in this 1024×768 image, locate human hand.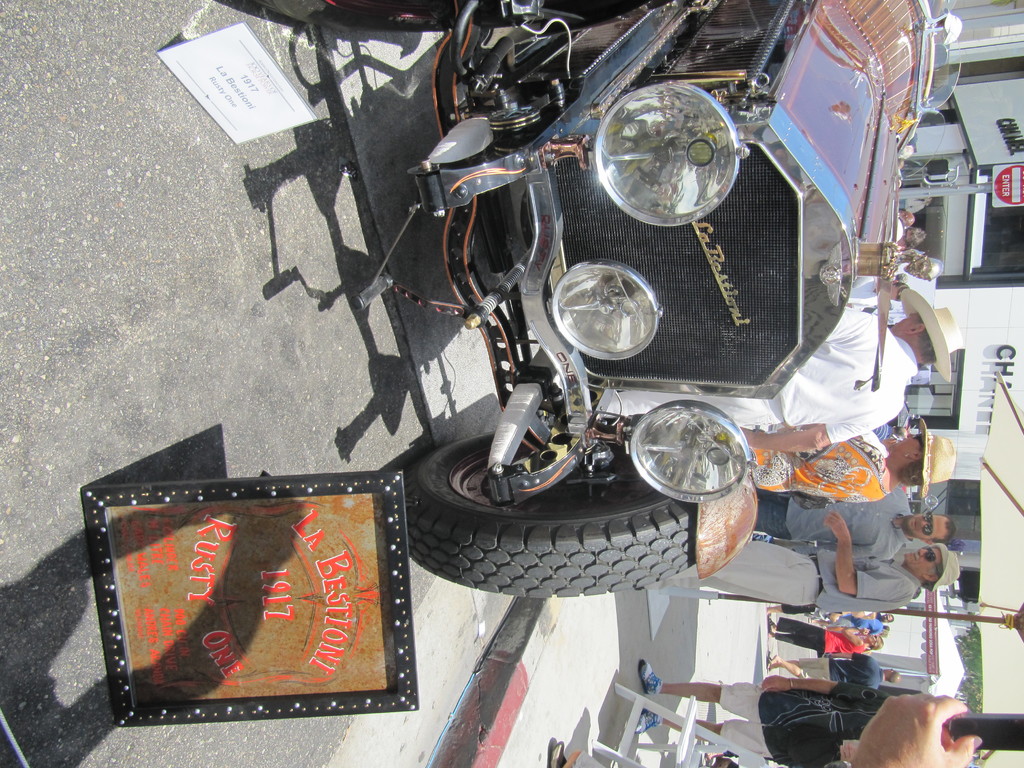
Bounding box: left=758, top=676, right=790, bottom=693.
